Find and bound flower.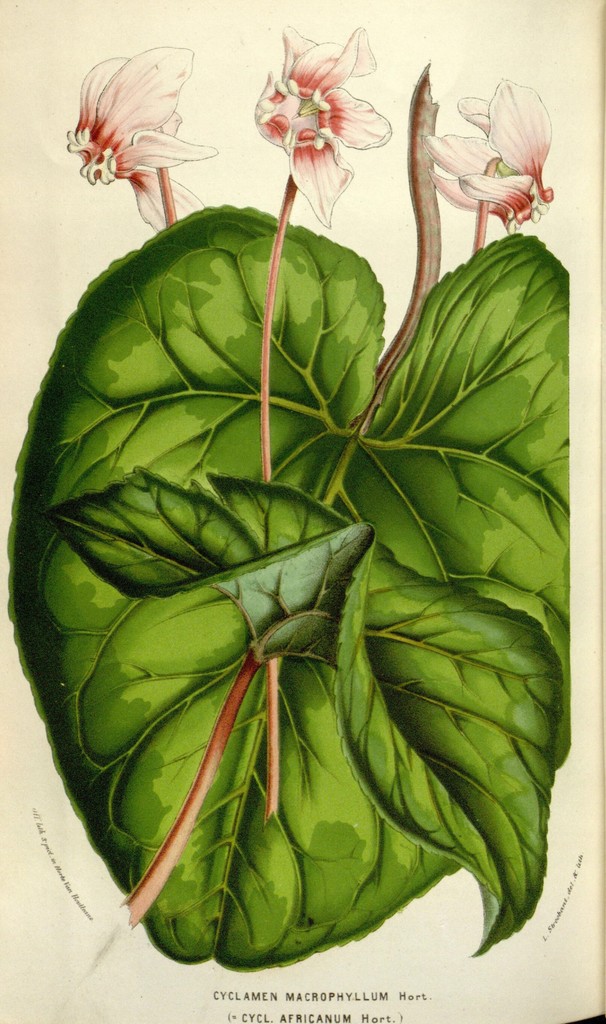
Bound: [422, 76, 555, 236].
